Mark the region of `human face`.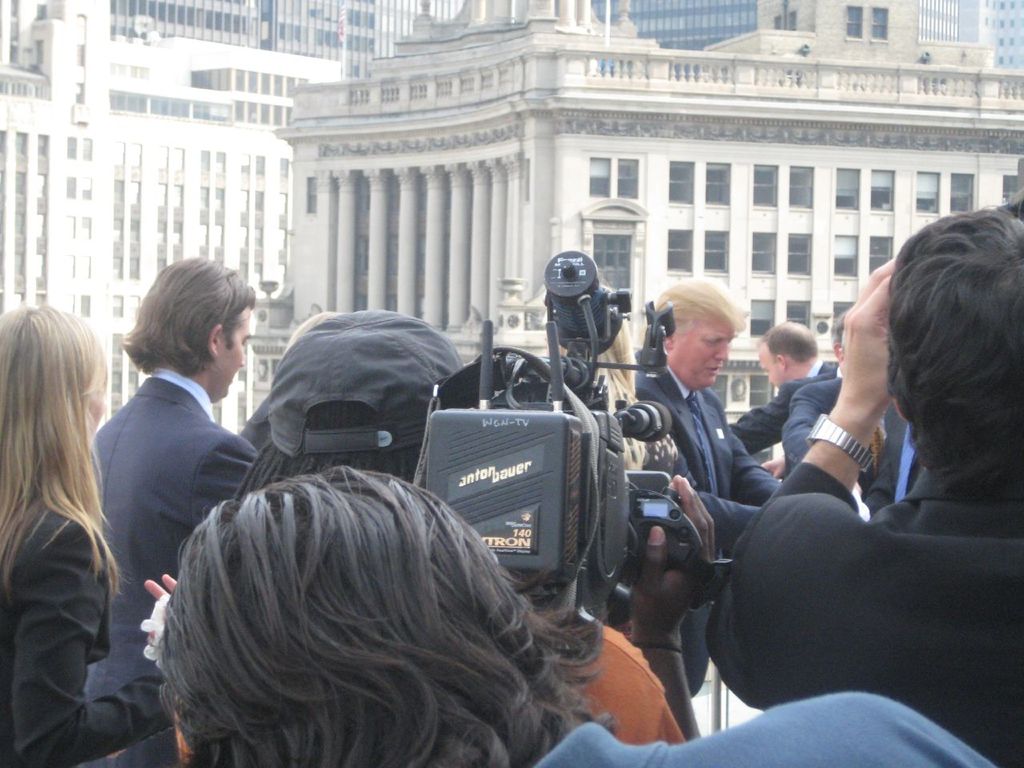
Region: [219, 310, 249, 401].
